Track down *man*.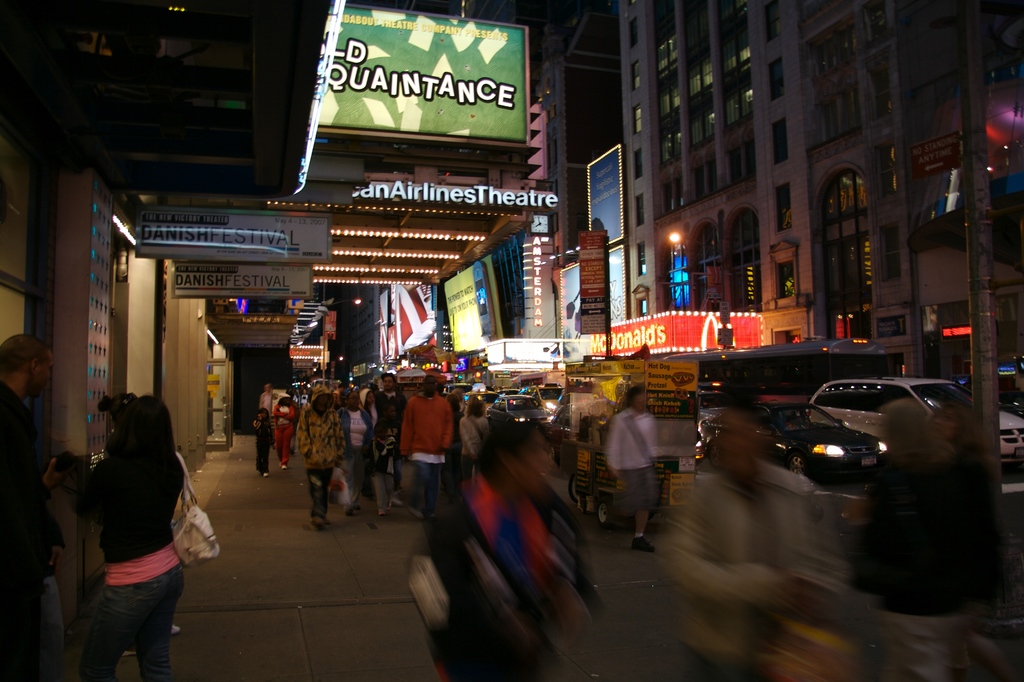
Tracked to bbox=[661, 394, 835, 681].
